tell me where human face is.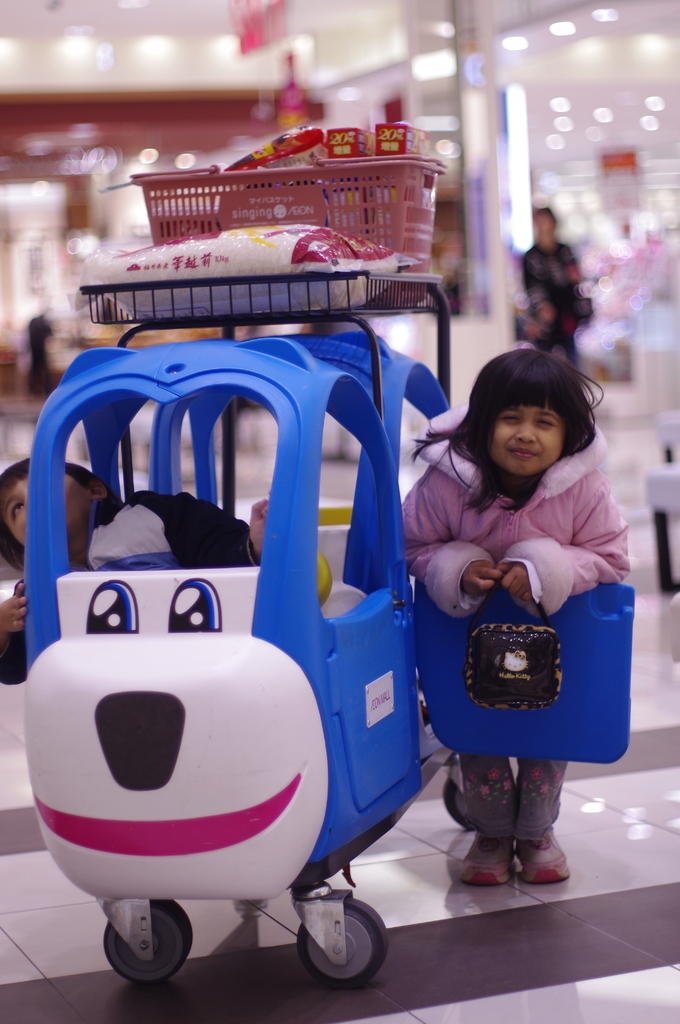
human face is at [left=0, top=474, right=96, bottom=546].
